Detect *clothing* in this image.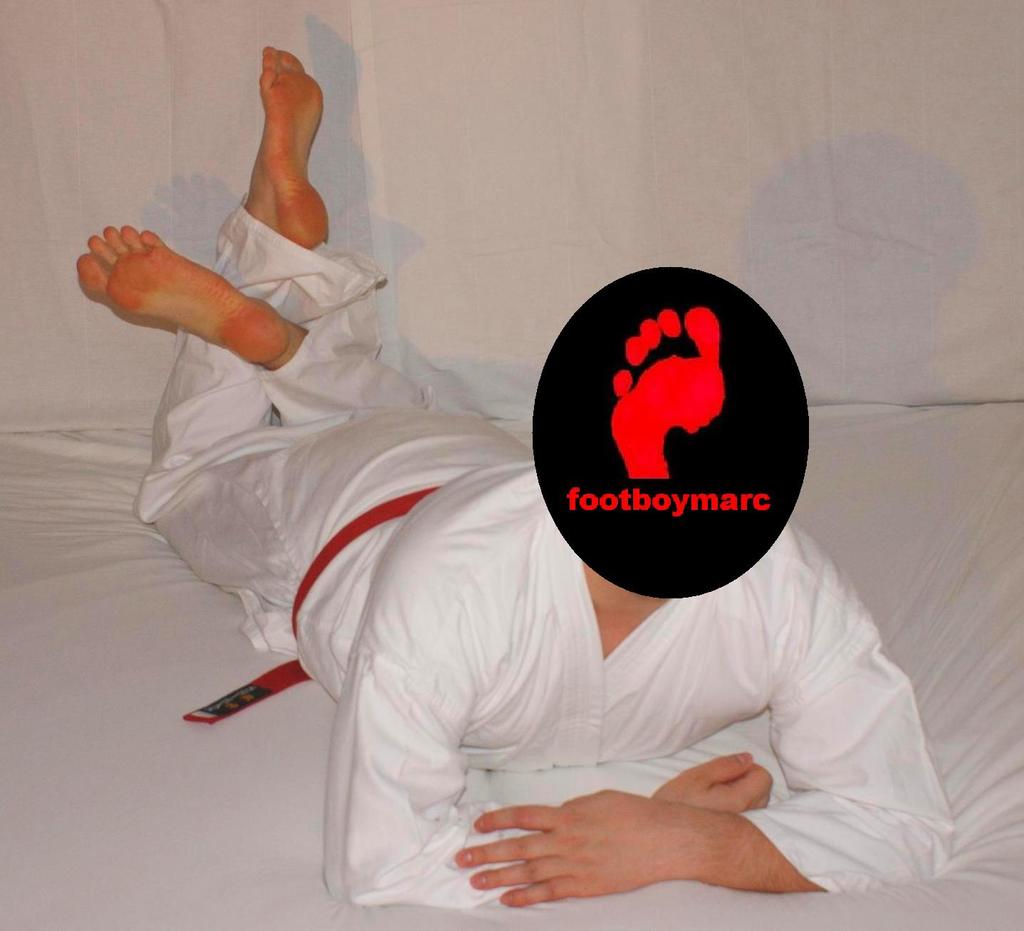
Detection: BBox(94, 172, 956, 845).
